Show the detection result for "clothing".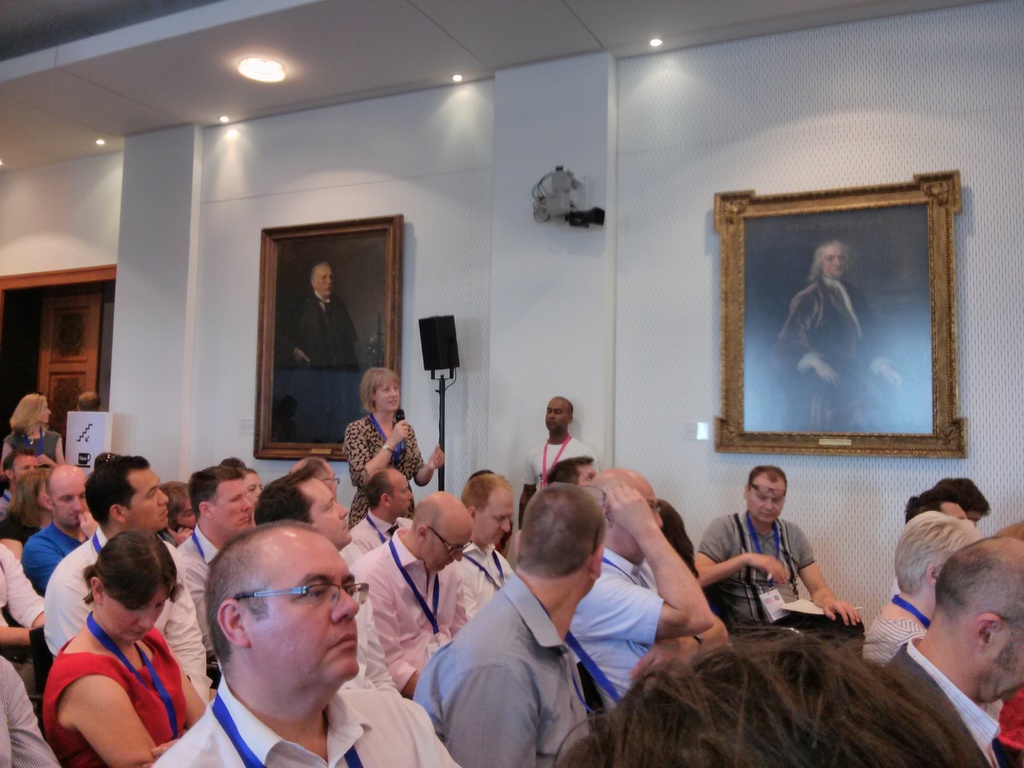
(694,513,819,627).
